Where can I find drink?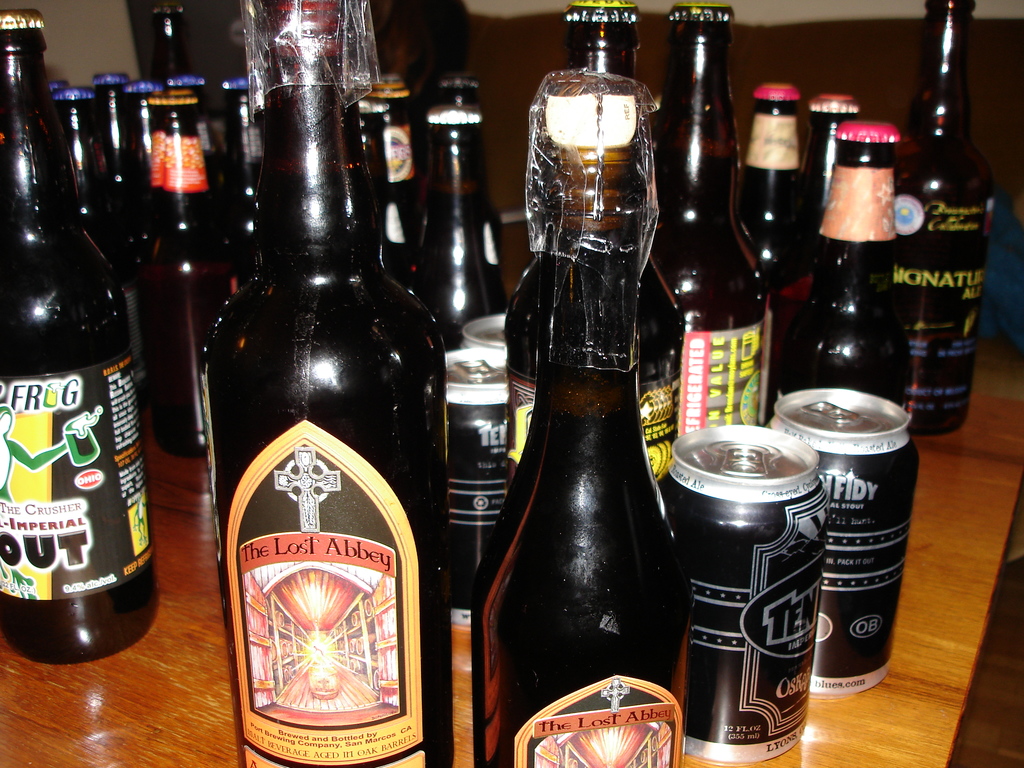
You can find it at [478, 94, 680, 767].
